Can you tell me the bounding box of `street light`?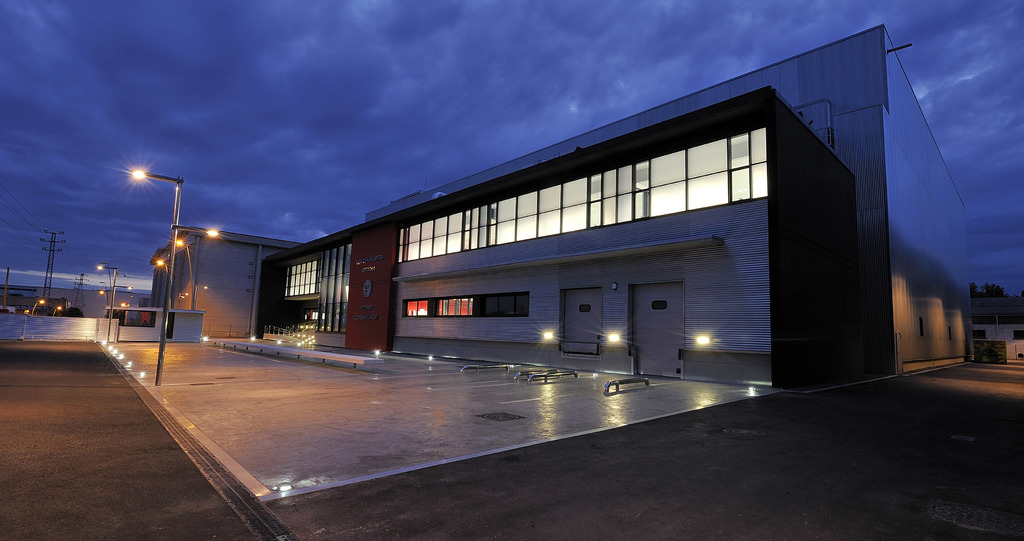
rect(194, 232, 218, 307).
